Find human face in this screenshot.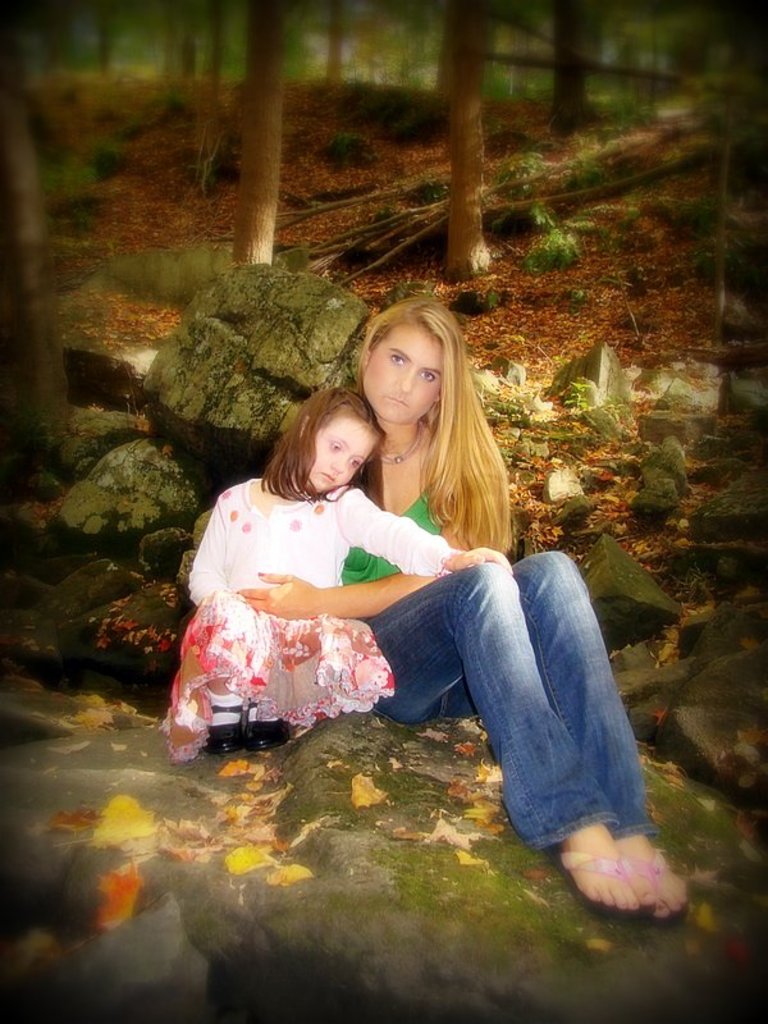
The bounding box for human face is [left=314, top=421, right=378, bottom=490].
